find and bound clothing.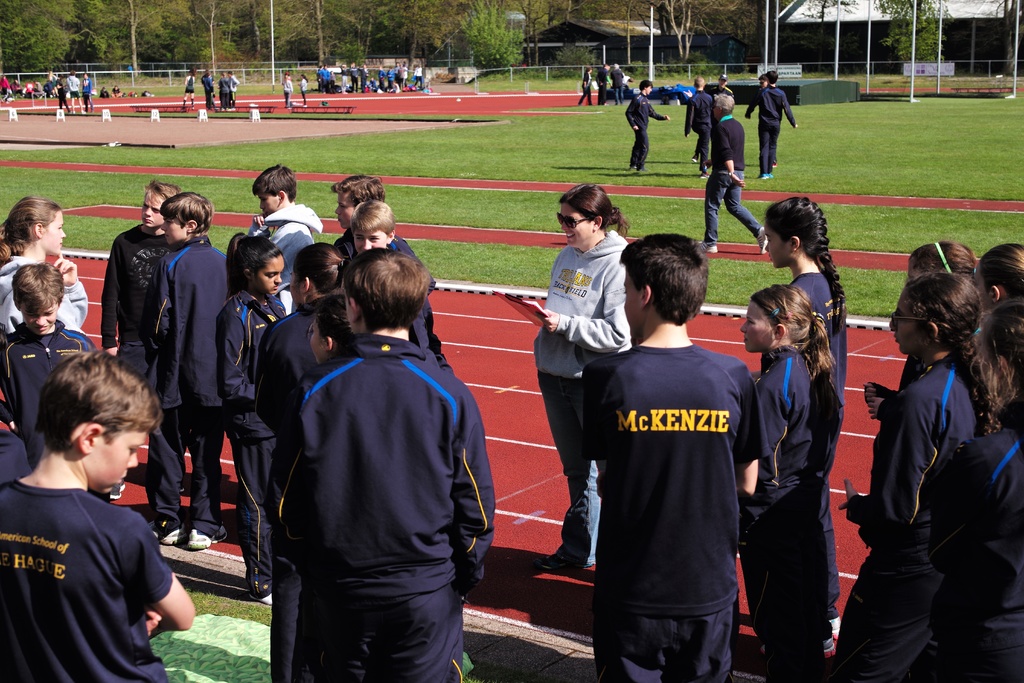
Bound: Rect(244, 202, 326, 300).
